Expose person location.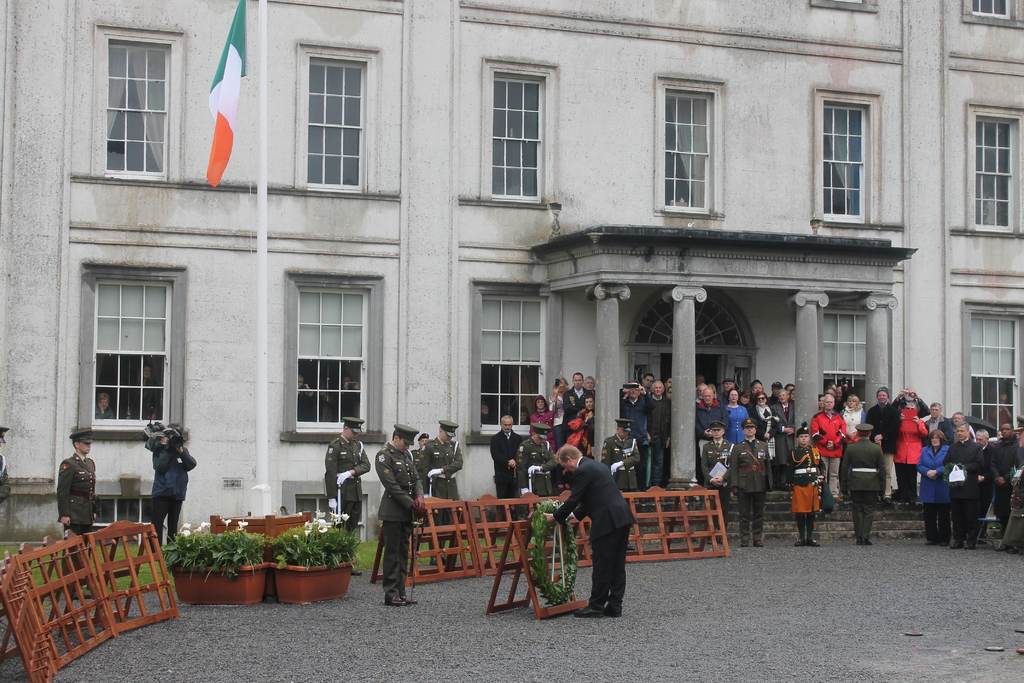
Exposed at 988,424,1021,532.
